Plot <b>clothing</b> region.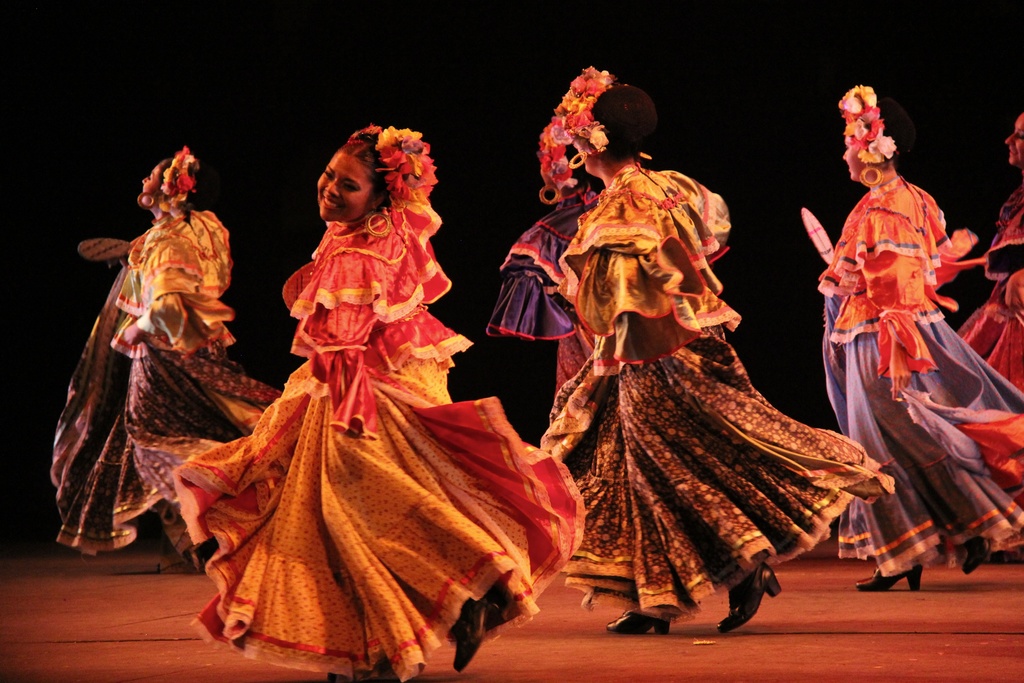
Plotted at [x1=547, y1=214, x2=881, y2=623].
